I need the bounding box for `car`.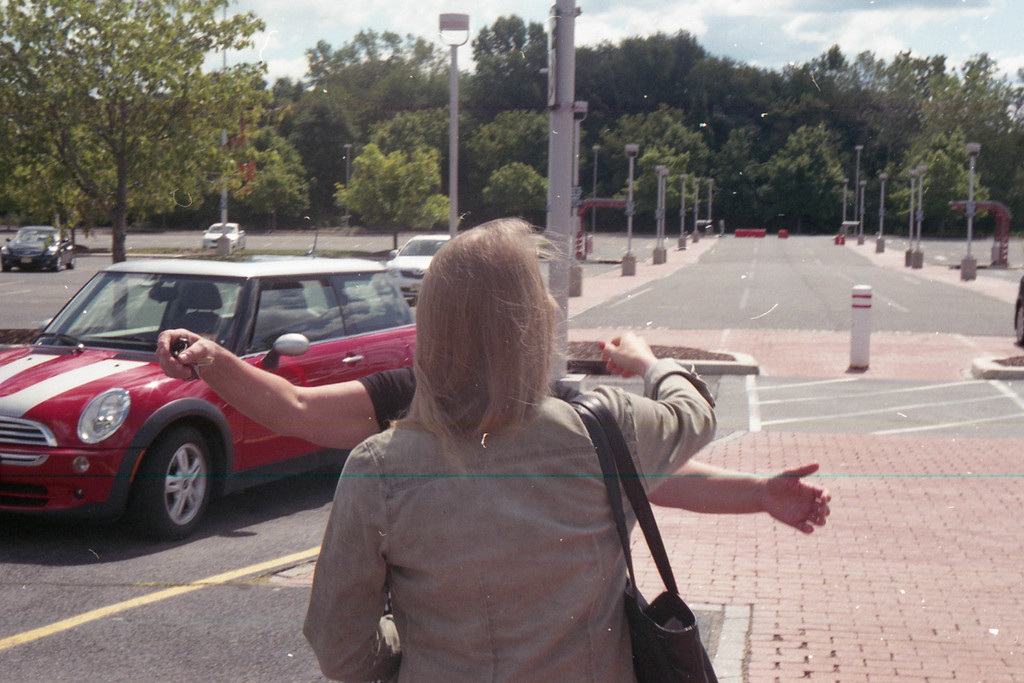
Here it is: box=[10, 223, 68, 267].
